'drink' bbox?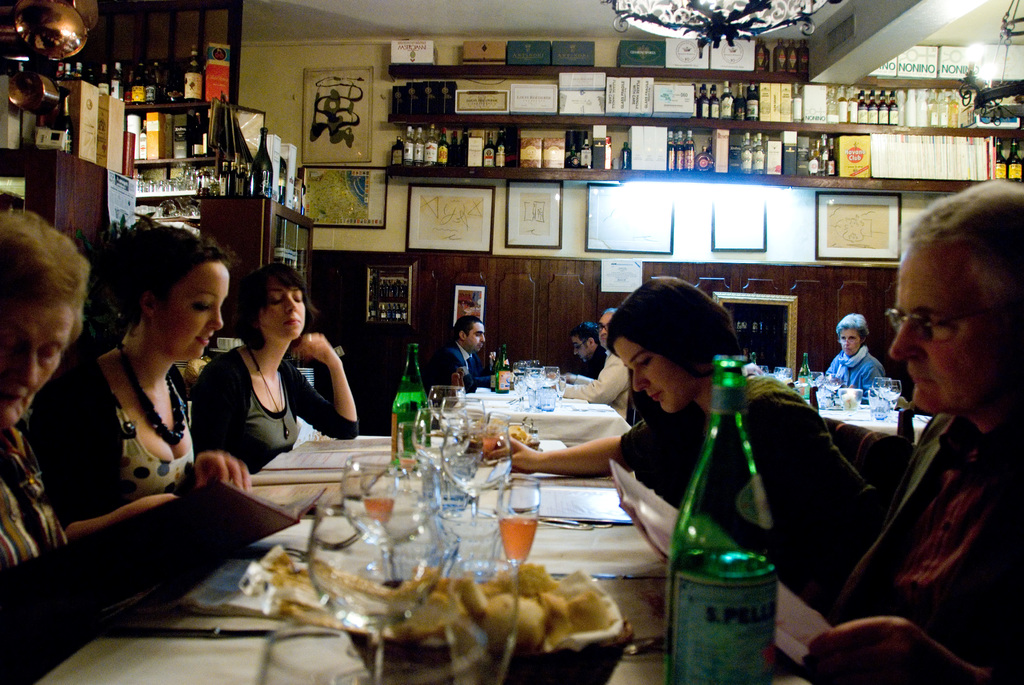
bbox(668, 554, 778, 684)
